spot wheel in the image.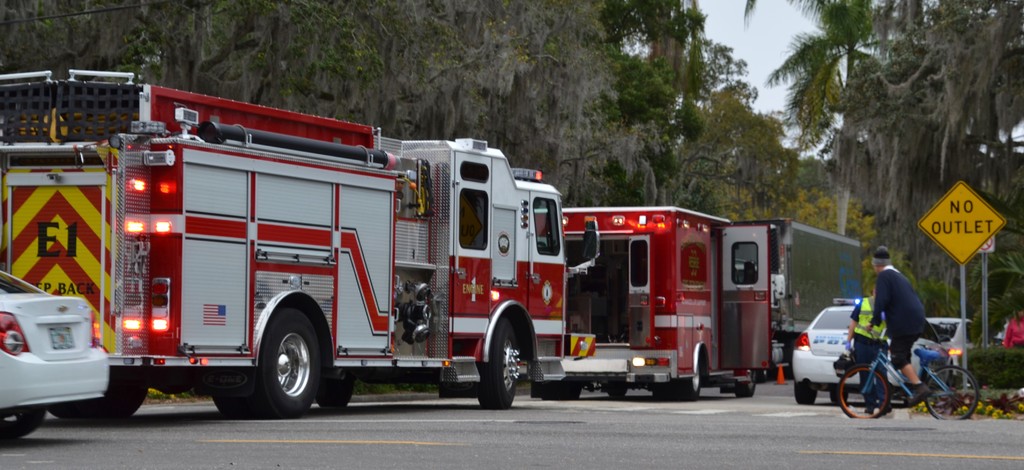
wheel found at BBox(925, 365, 984, 421).
